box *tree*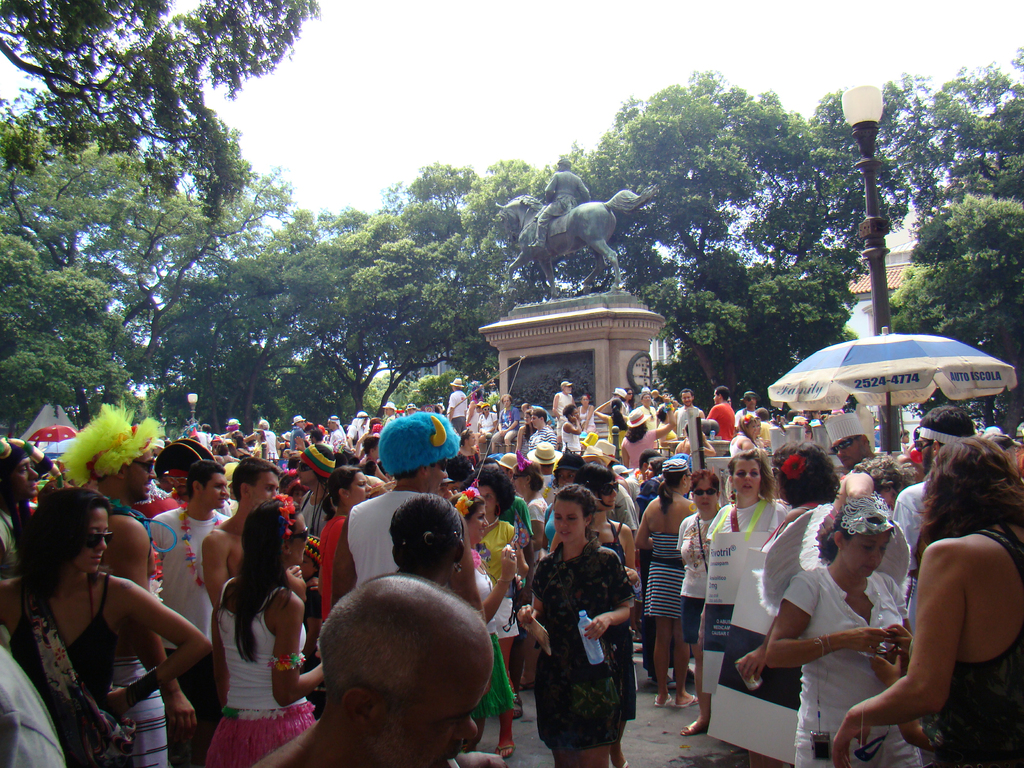
(left=0, top=0, right=320, bottom=226)
